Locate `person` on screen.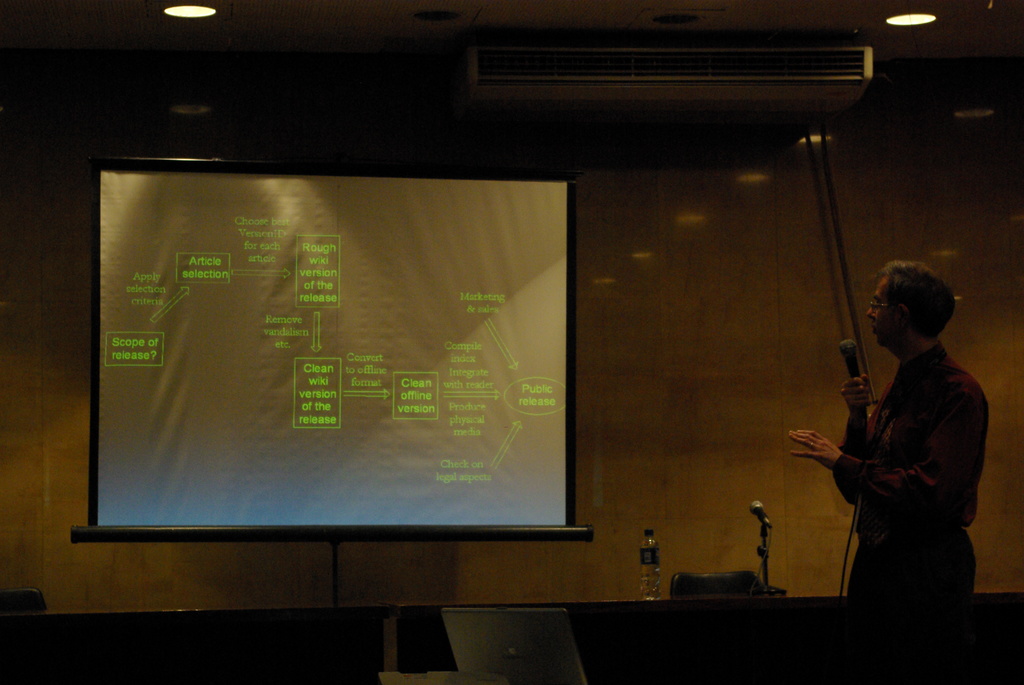
On screen at (787,257,986,684).
